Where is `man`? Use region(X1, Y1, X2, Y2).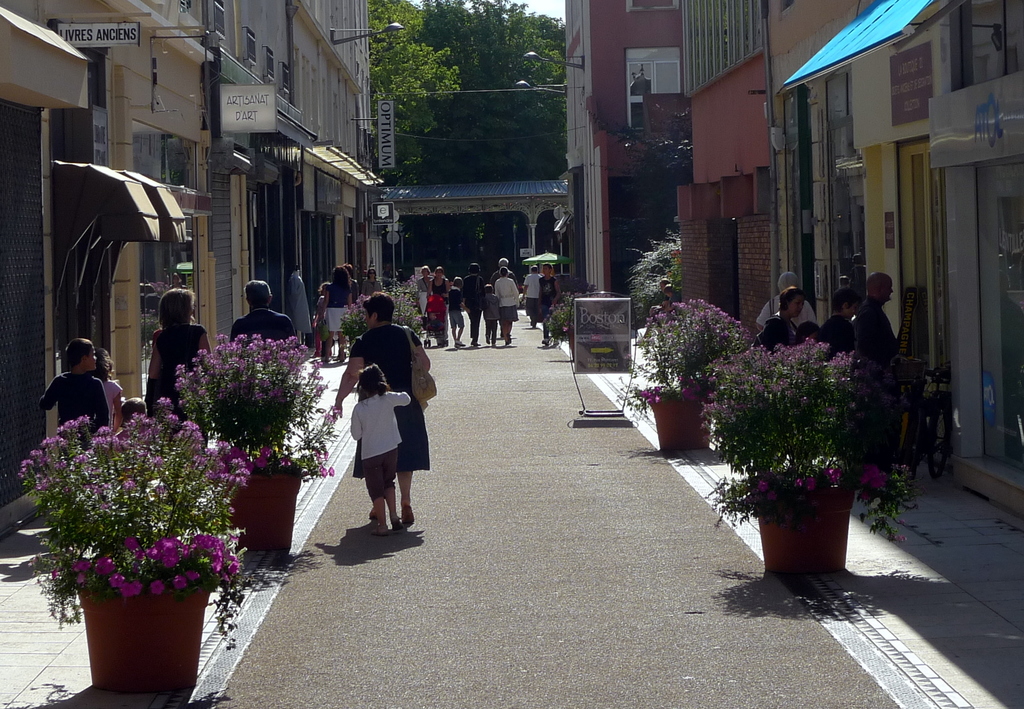
region(232, 278, 294, 344).
